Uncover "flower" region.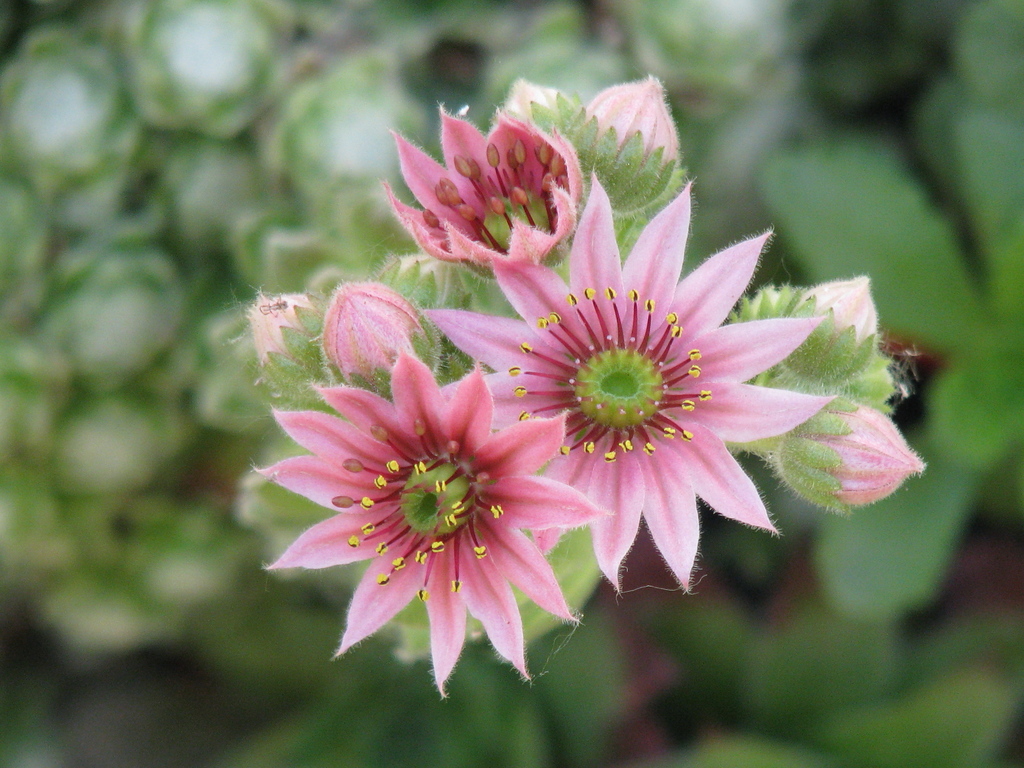
Uncovered: {"x1": 324, "y1": 278, "x2": 449, "y2": 392}.
